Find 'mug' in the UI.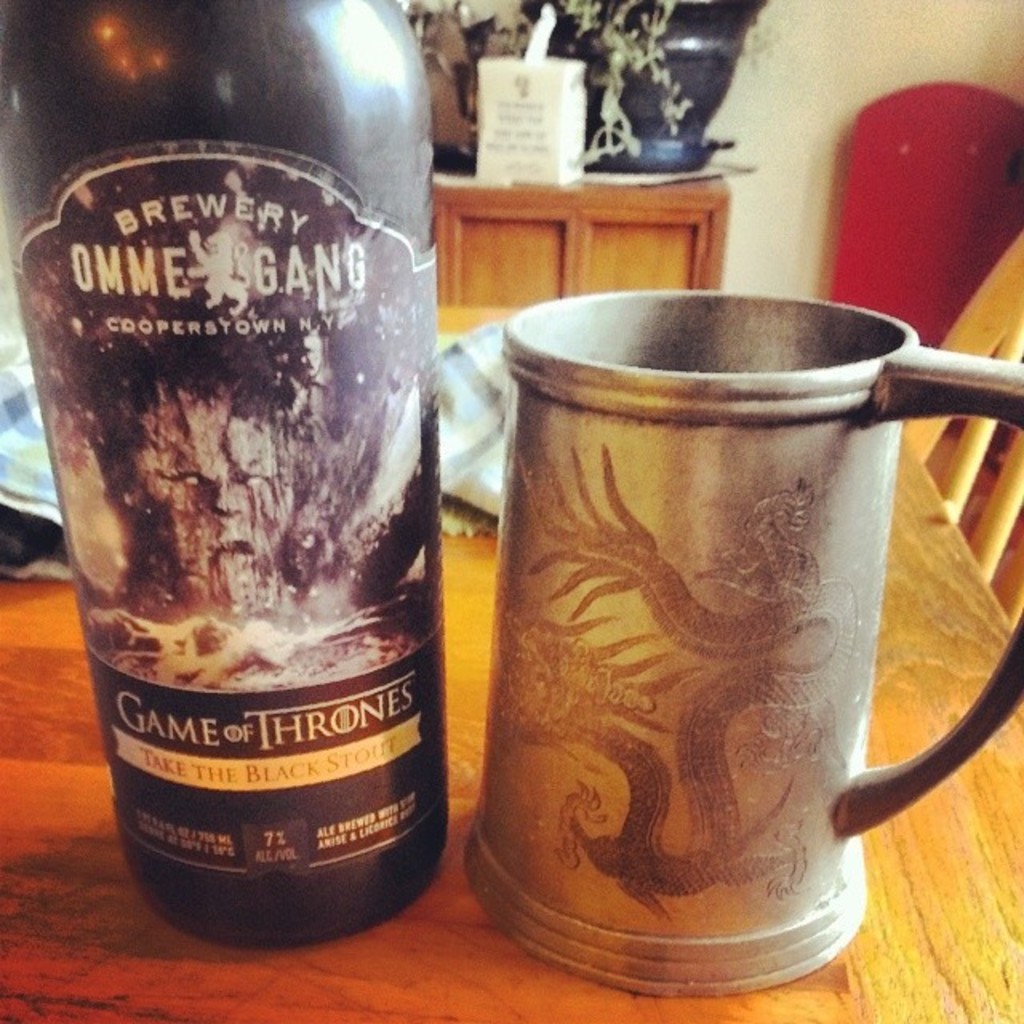
UI element at 464,294,1022,997.
